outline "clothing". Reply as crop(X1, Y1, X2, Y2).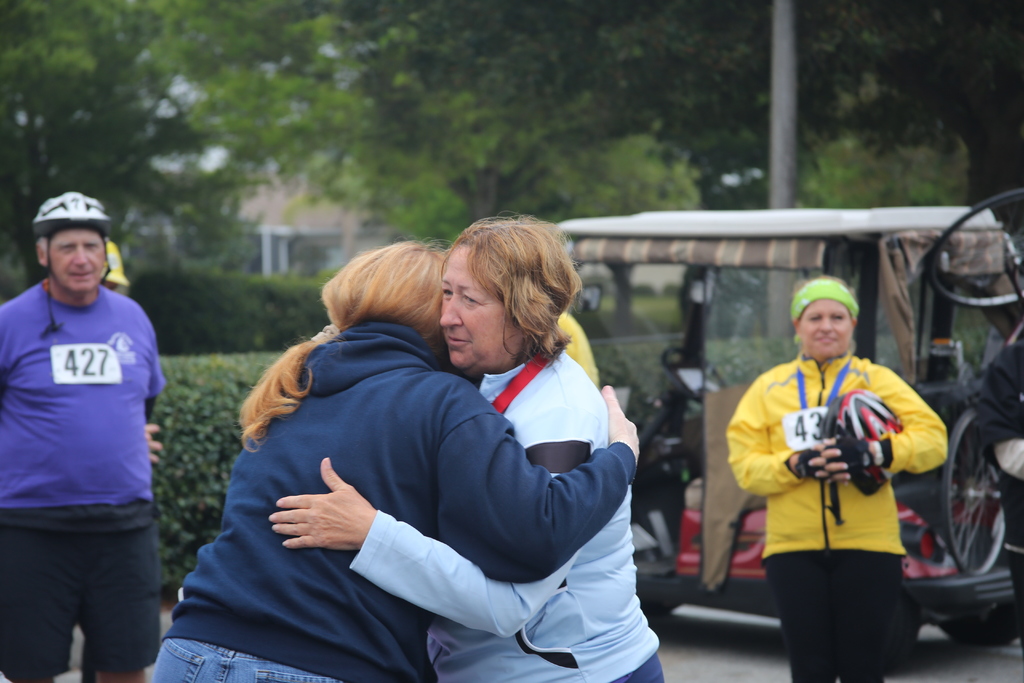
crop(347, 329, 668, 682).
